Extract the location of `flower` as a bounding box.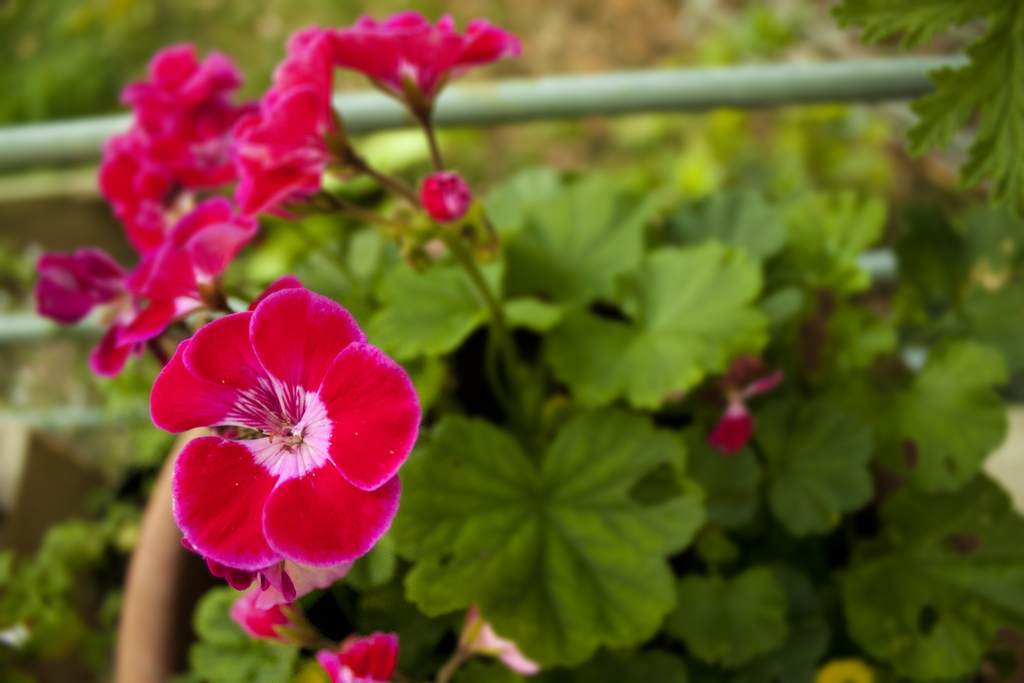
(x1=220, y1=562, x2=304, y2=641).
